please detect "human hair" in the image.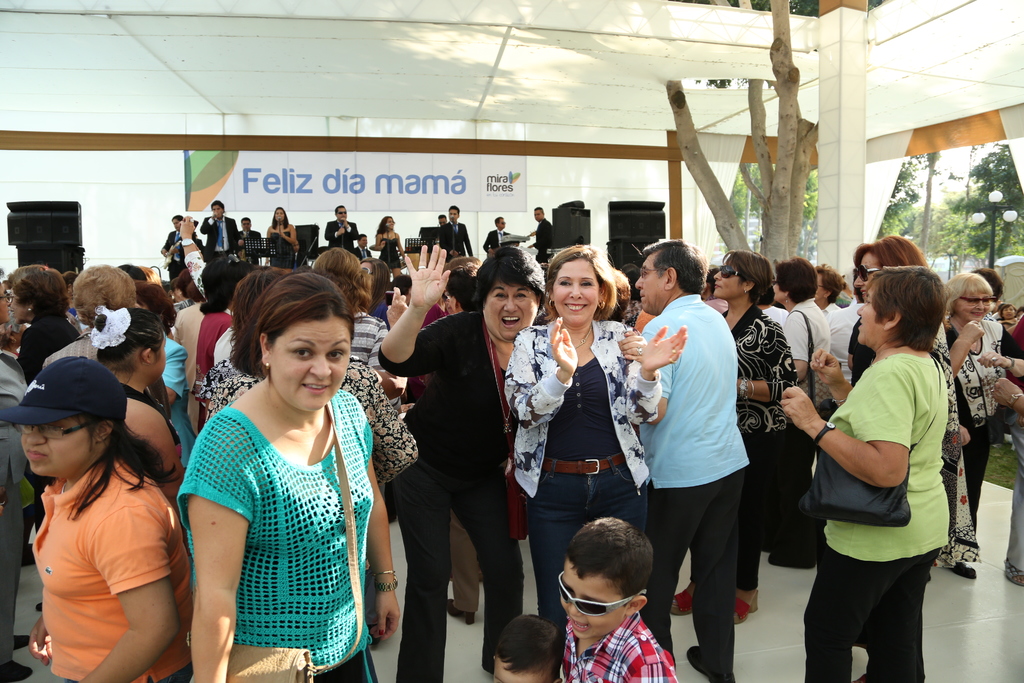
(535, 204, 545, 213).
